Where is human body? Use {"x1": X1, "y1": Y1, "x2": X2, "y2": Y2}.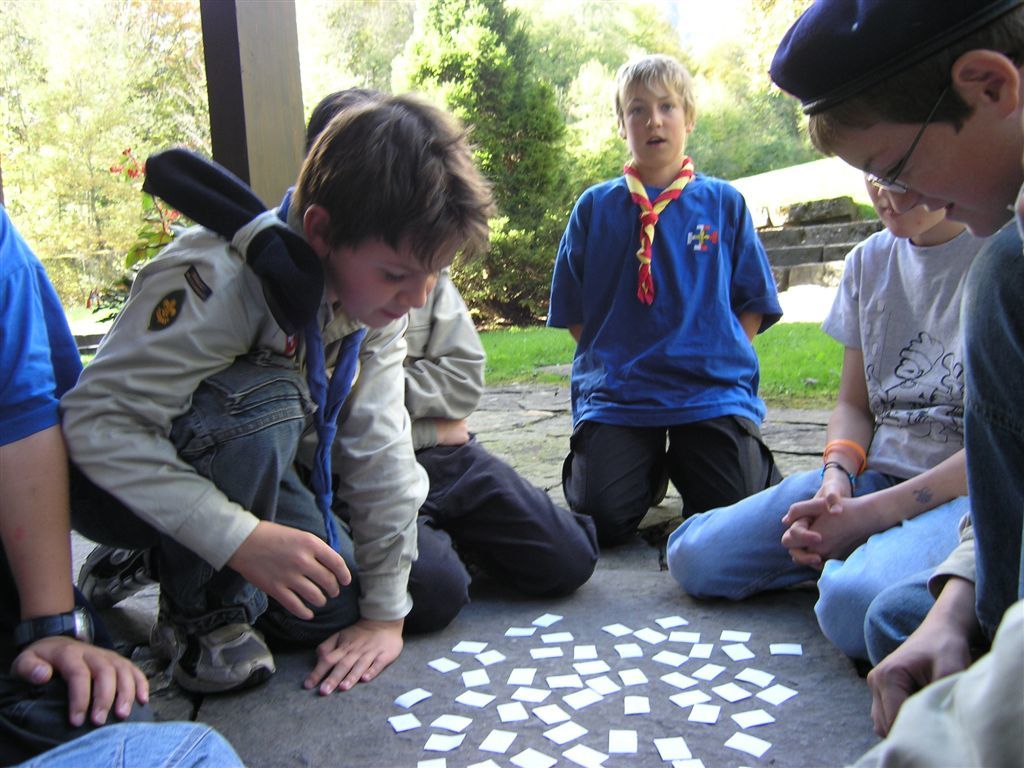
{"x1": 787, "y1": 0, "x2": 1023, "y2": 767}.
